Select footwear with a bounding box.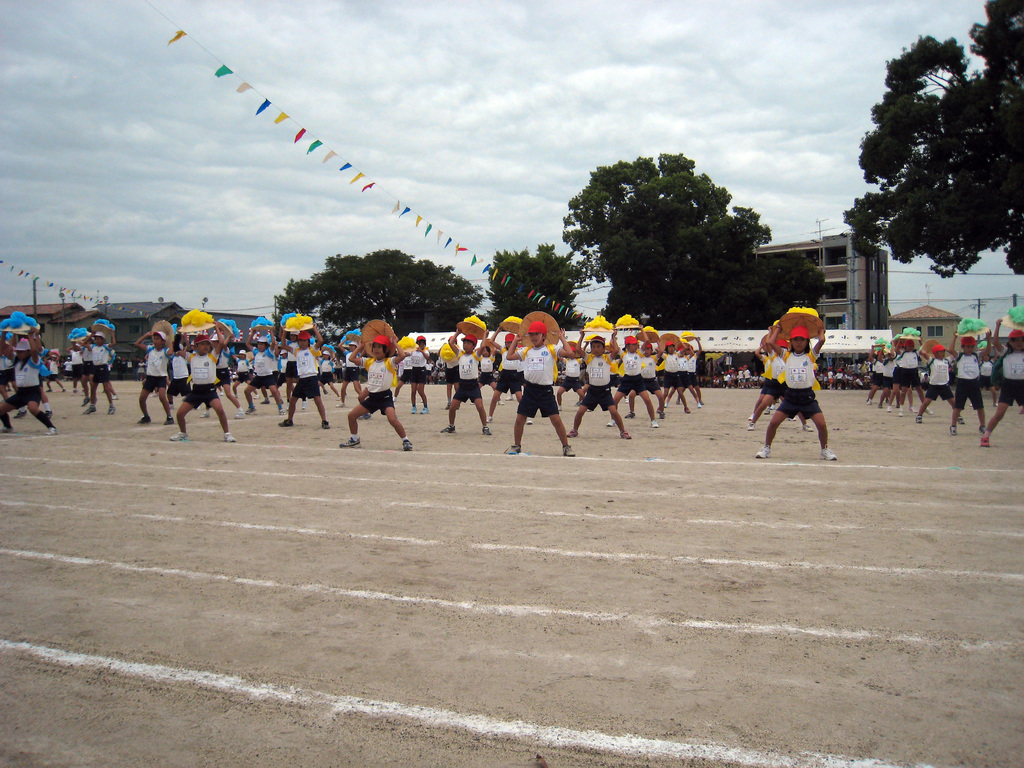
(565, 429, 579, 440).
